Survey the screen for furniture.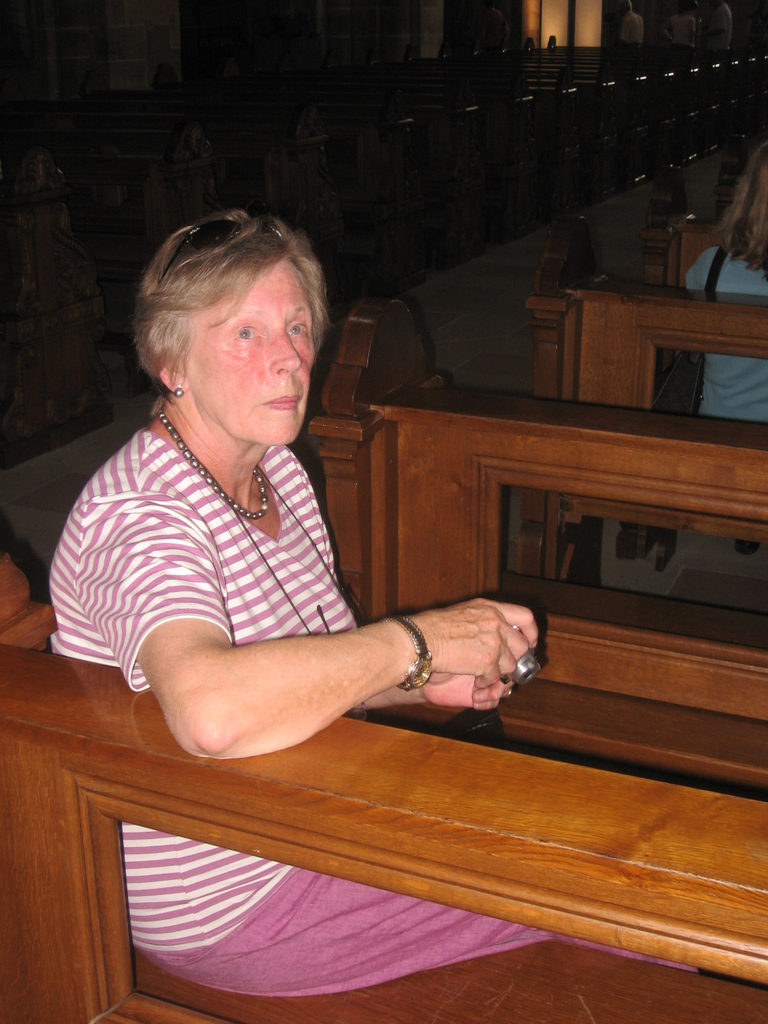
Survey found: bbox(508, 265, 767, 586).
